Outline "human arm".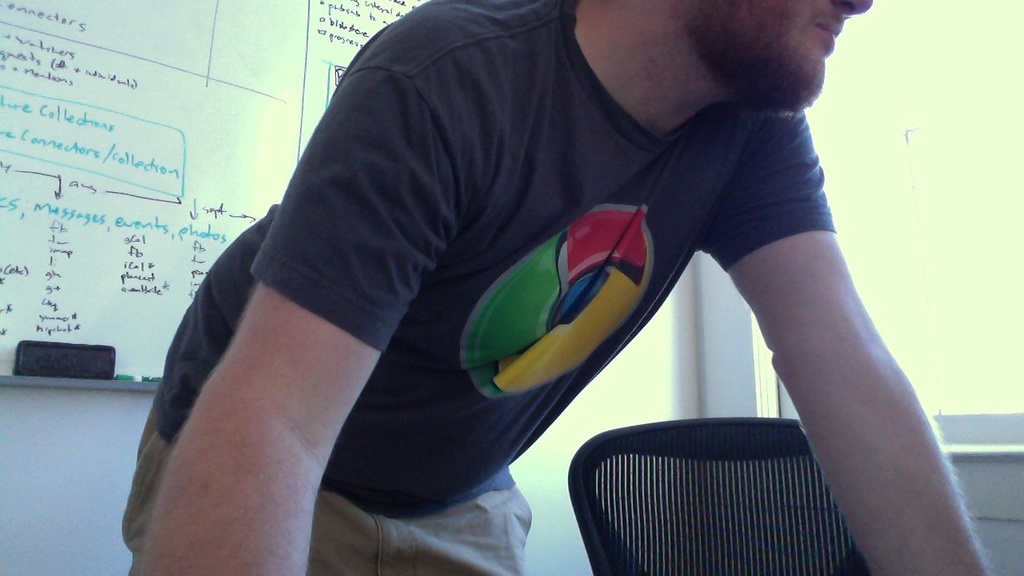
Outline: pyautogui.locateOnScreen(694, 108, 1002, 575).
